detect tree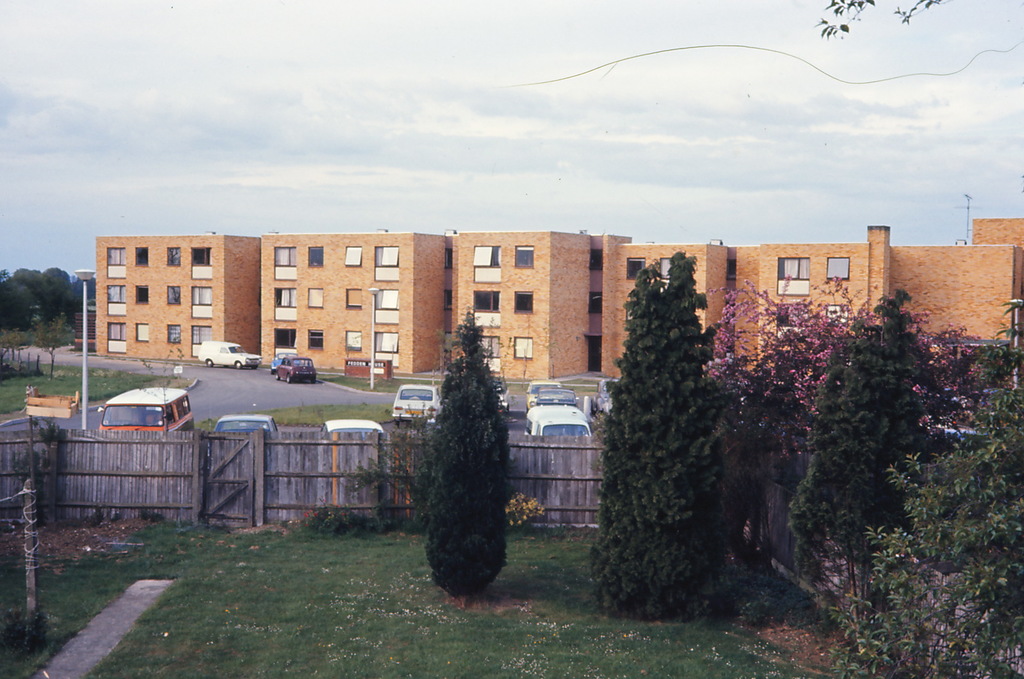
822,300,1023,678
